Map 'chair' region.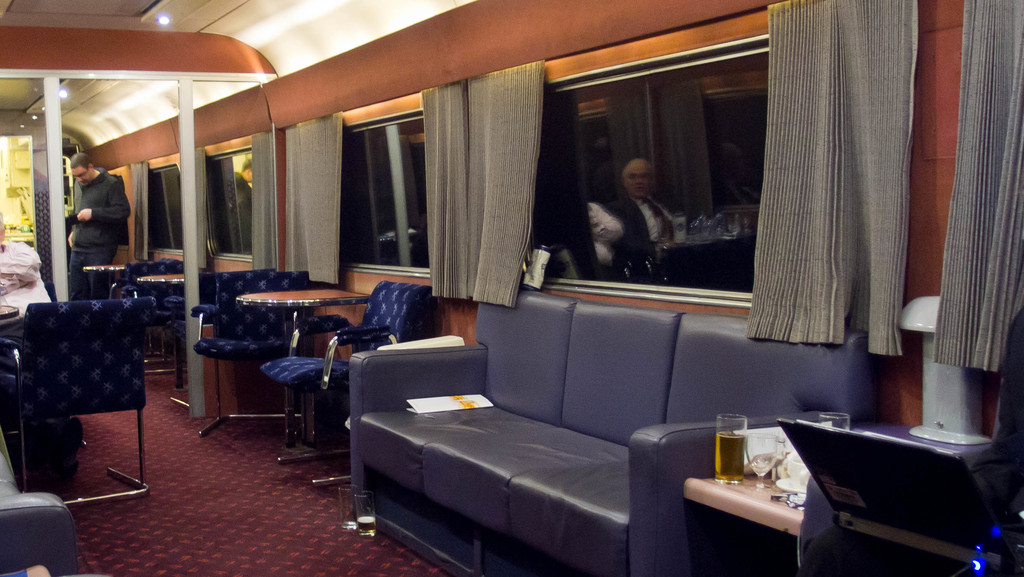
Mapped to <box>261,279,436,487</box>.
